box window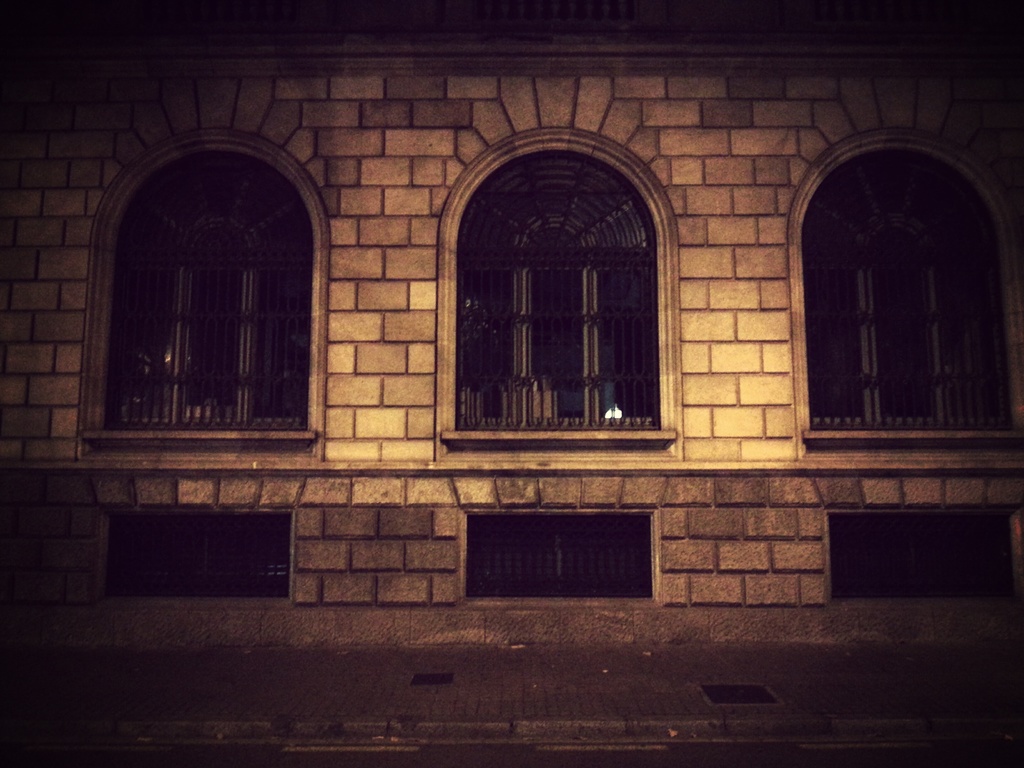
(left=799, top=133, right=1023, bottom=460)
